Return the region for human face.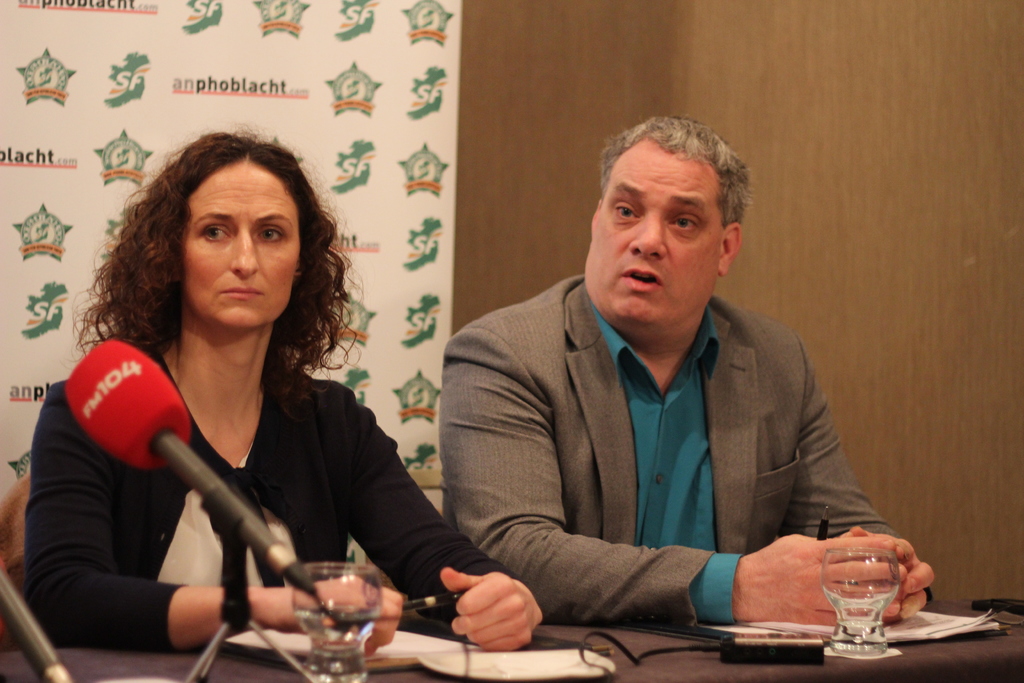
x1=183 y1=168 x2=300 y2=330.
